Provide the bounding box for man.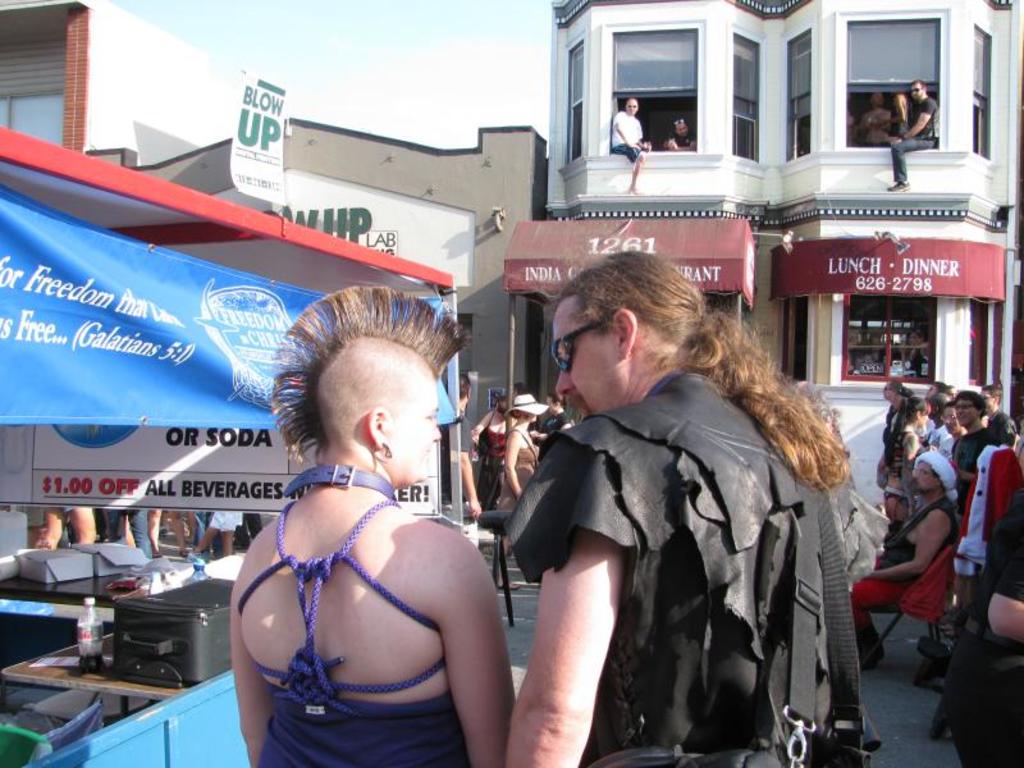
(887,82,936,196).
